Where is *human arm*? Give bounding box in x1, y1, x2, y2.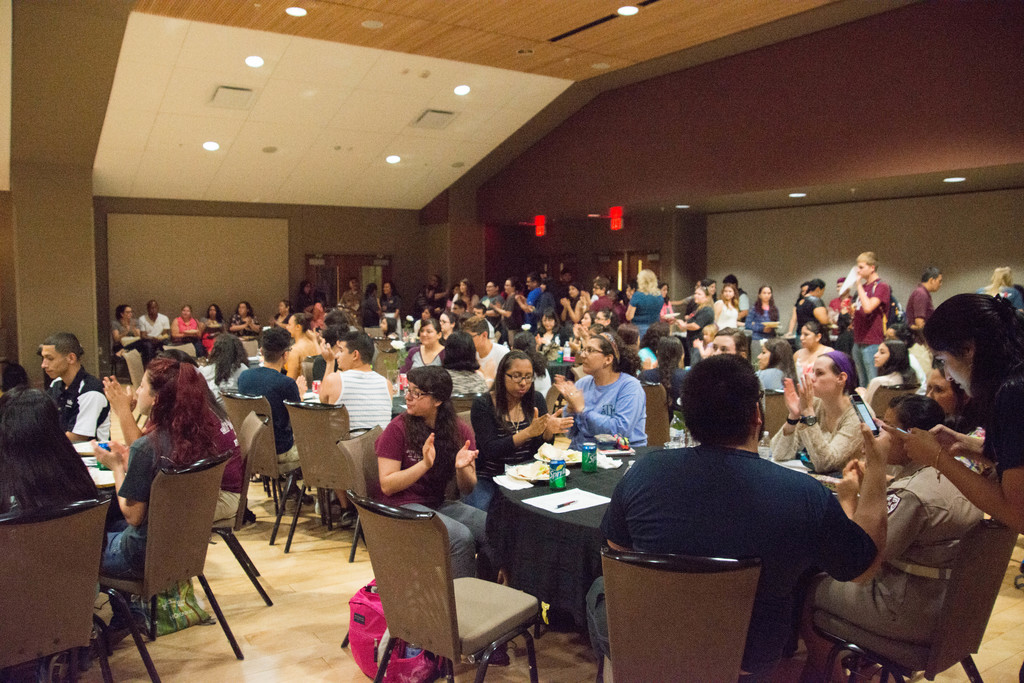
317, 342, 332, 402.
